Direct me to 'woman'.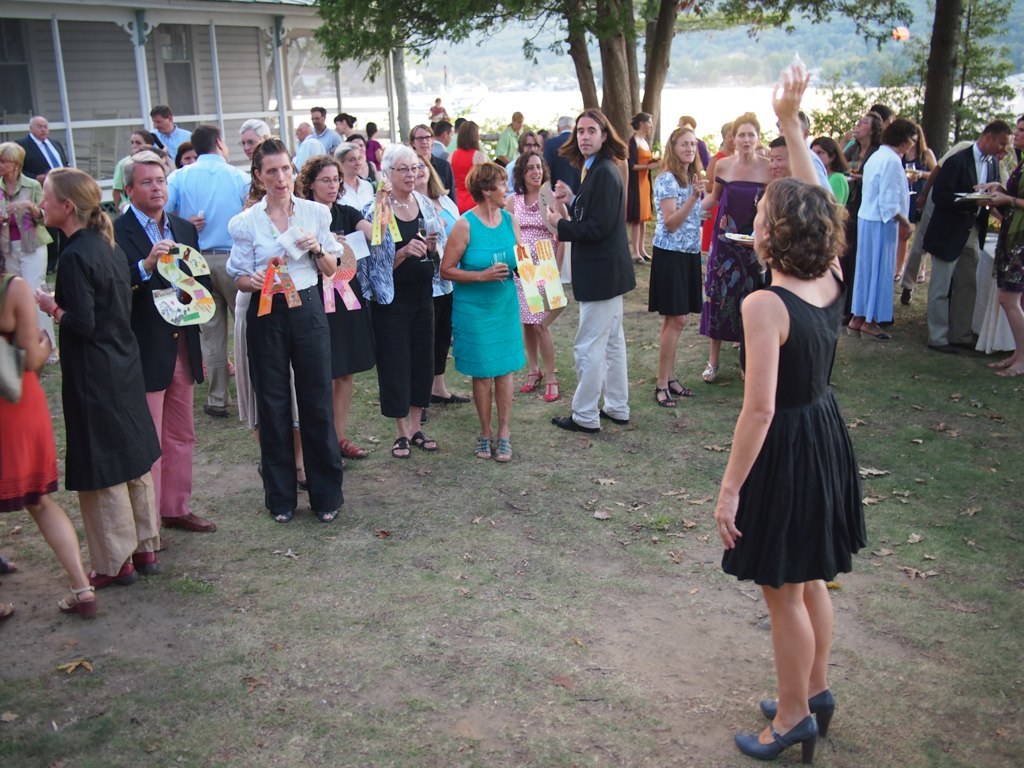
Direction: [x1=0, y1=142, x2=56, y2=324].
